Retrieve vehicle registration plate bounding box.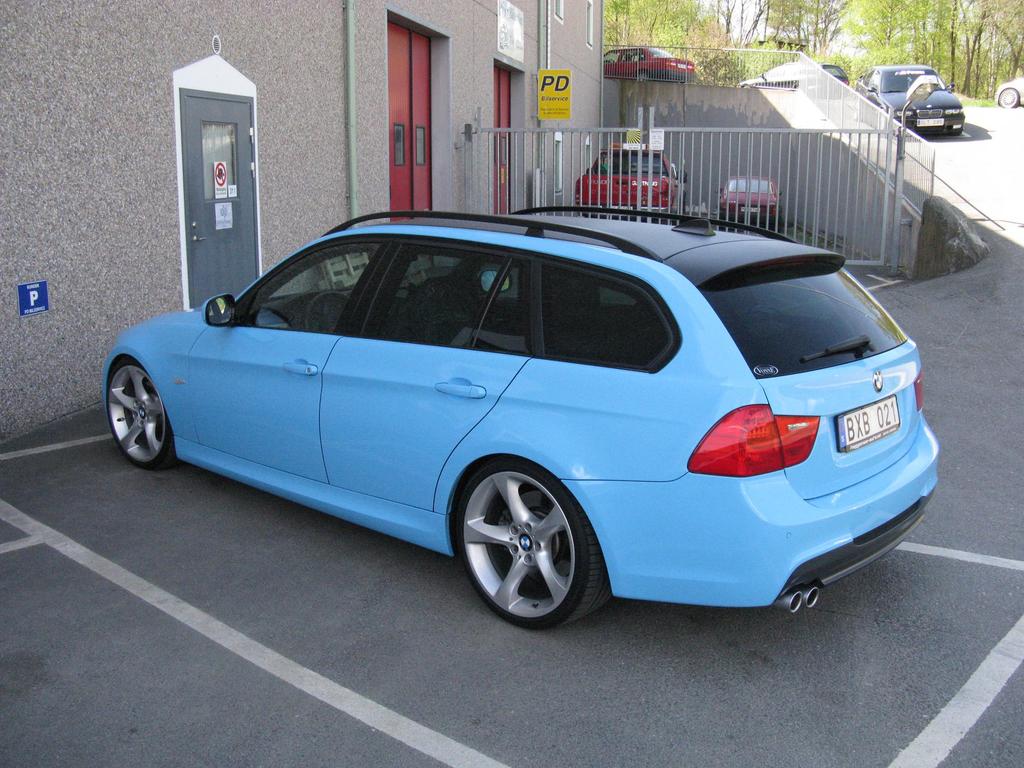
Bounding box: 741, 204, 762, 213.
